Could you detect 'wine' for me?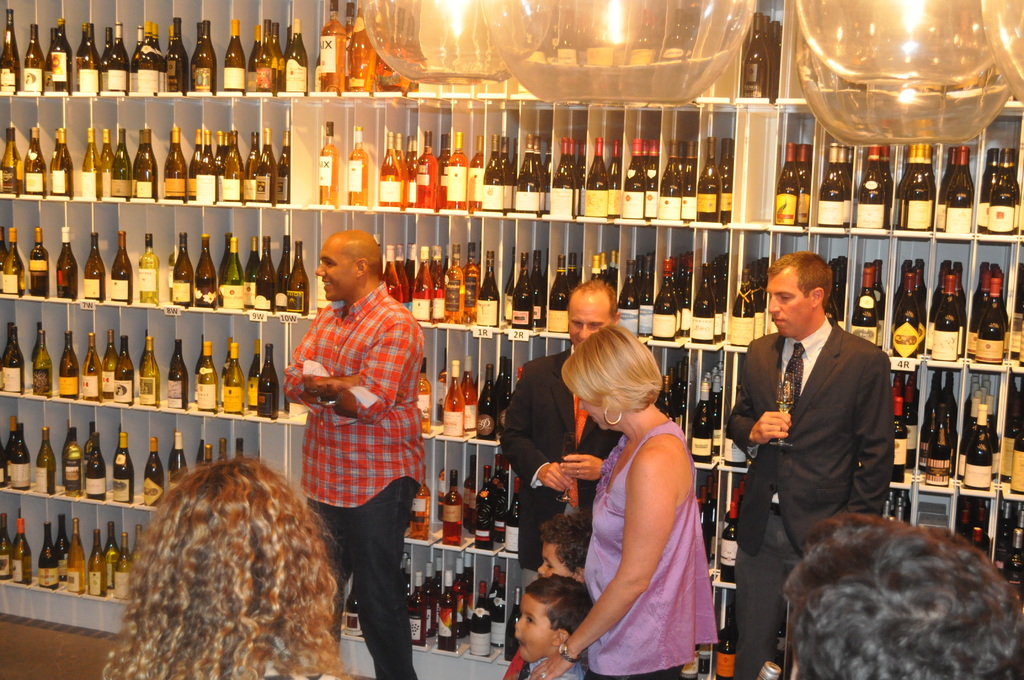
Detection result: region(431, 556, 439, 629).
